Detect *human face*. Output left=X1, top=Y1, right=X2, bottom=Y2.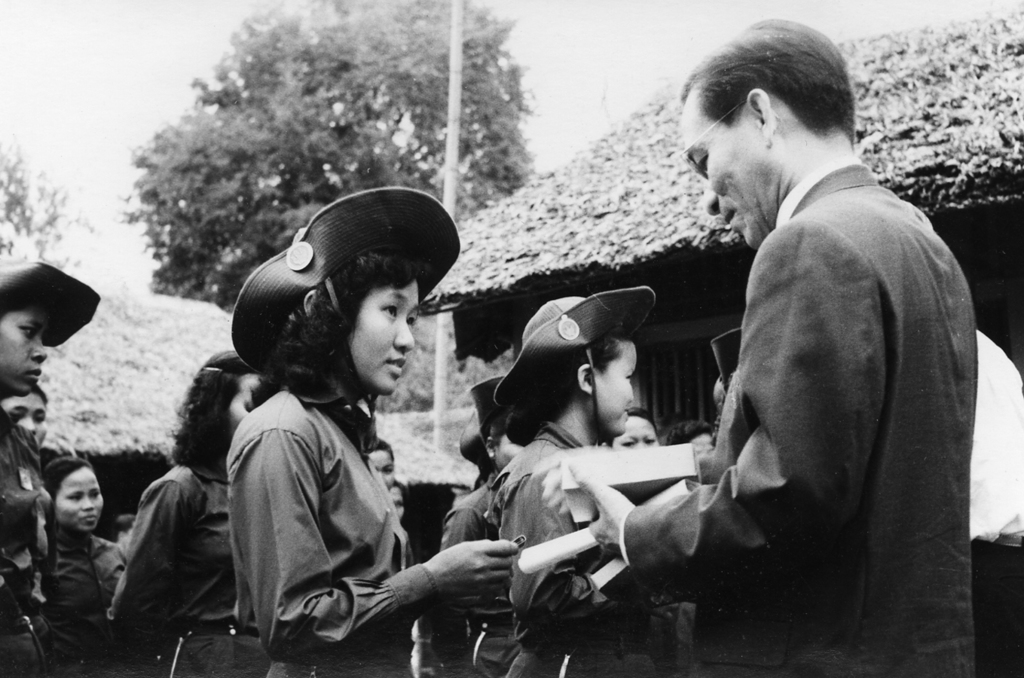
left=54, top=462, right=104, bottom=529.
